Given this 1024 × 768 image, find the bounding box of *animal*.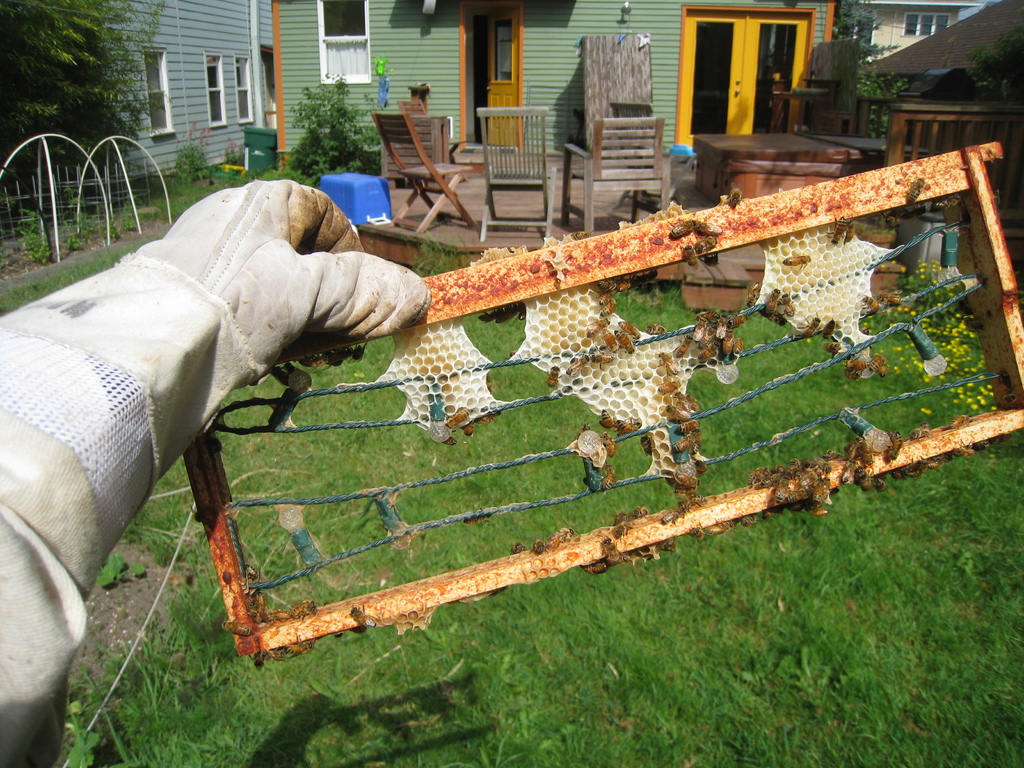
(844, 220, 858, 246).
